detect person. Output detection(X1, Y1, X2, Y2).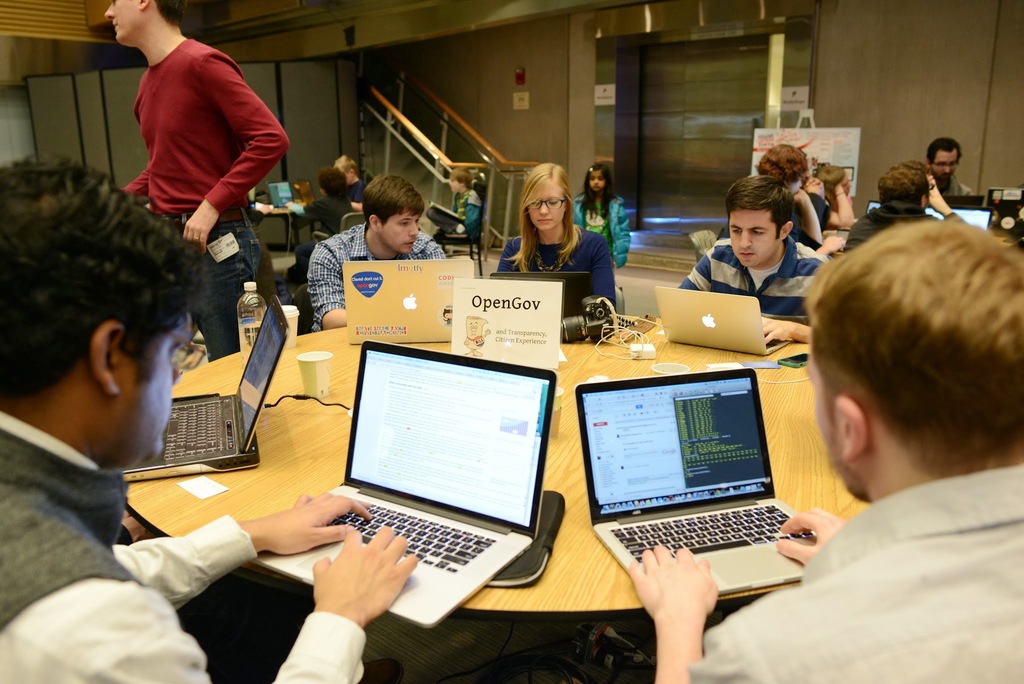
detection(324, 153, 371, 208).
